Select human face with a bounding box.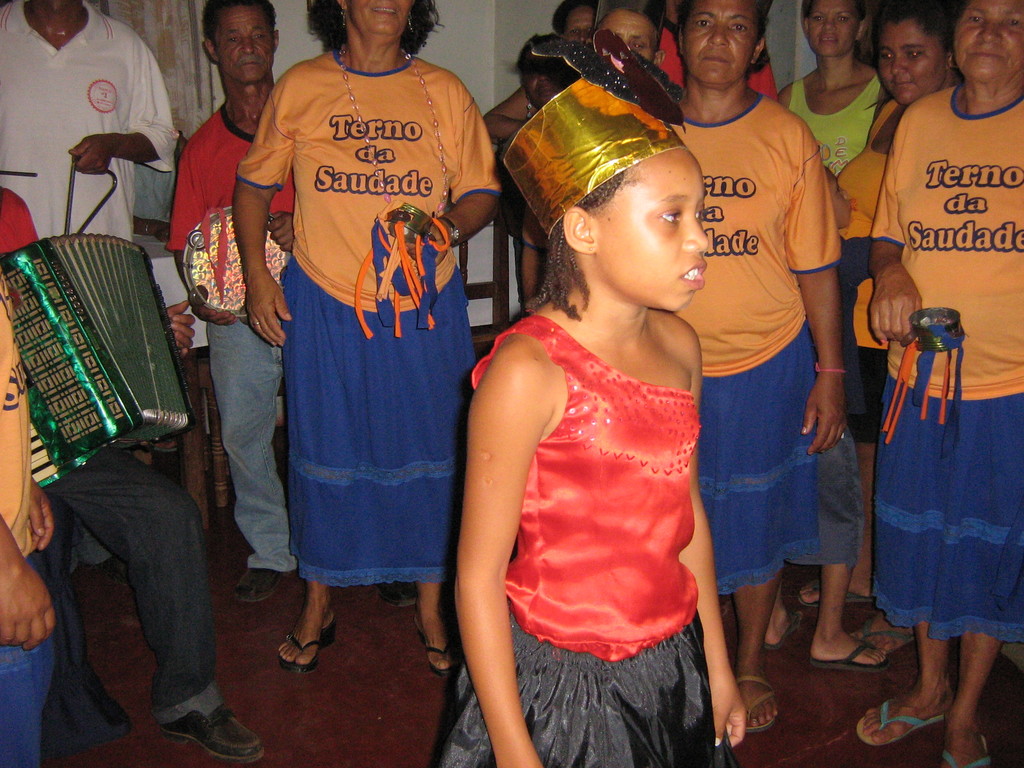
bbox=[346, 0, 411, 45].
